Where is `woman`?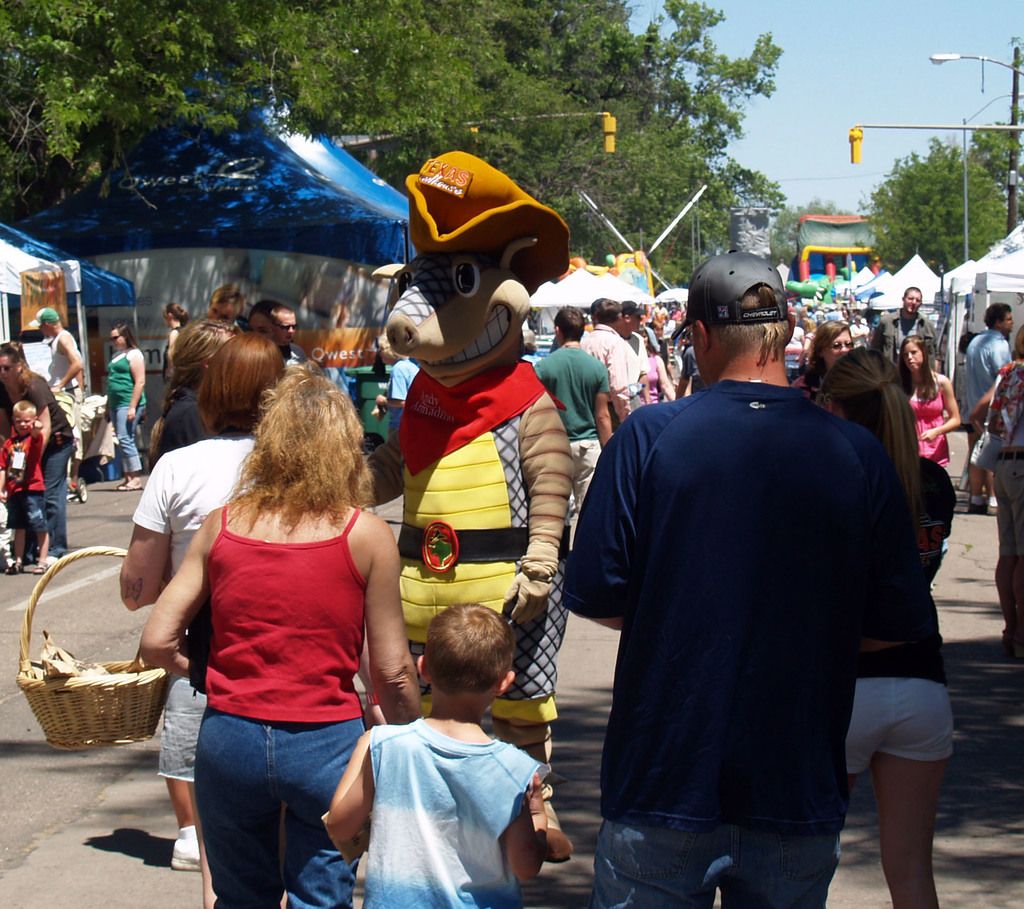
(637, 327, 680, 406).
